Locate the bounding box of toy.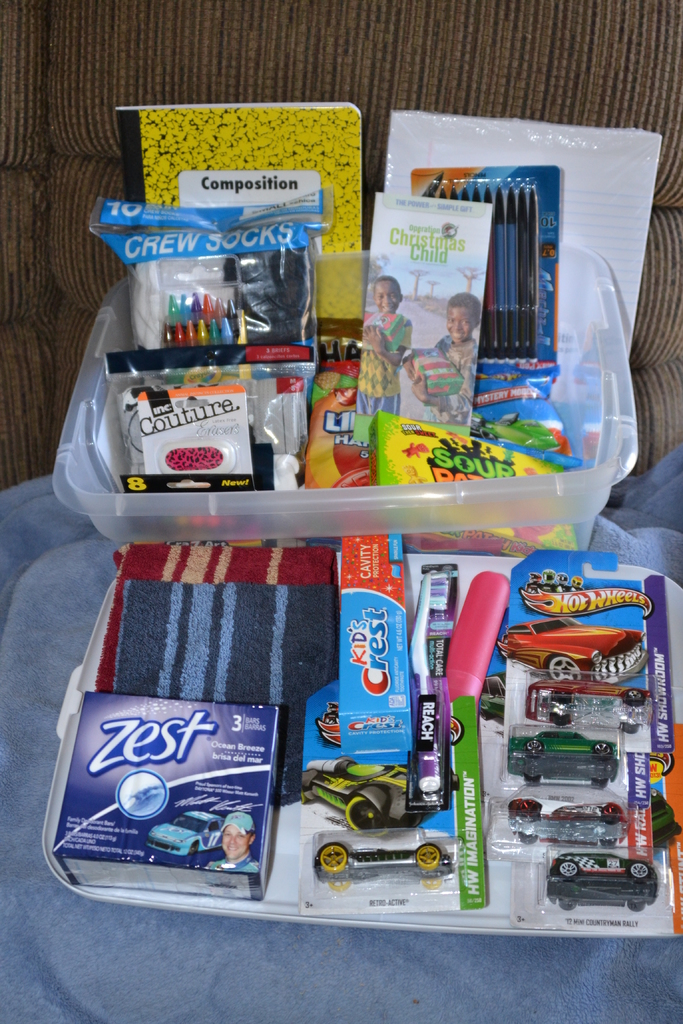
Bounding box: bbox=[503, 714, 614, 788].
